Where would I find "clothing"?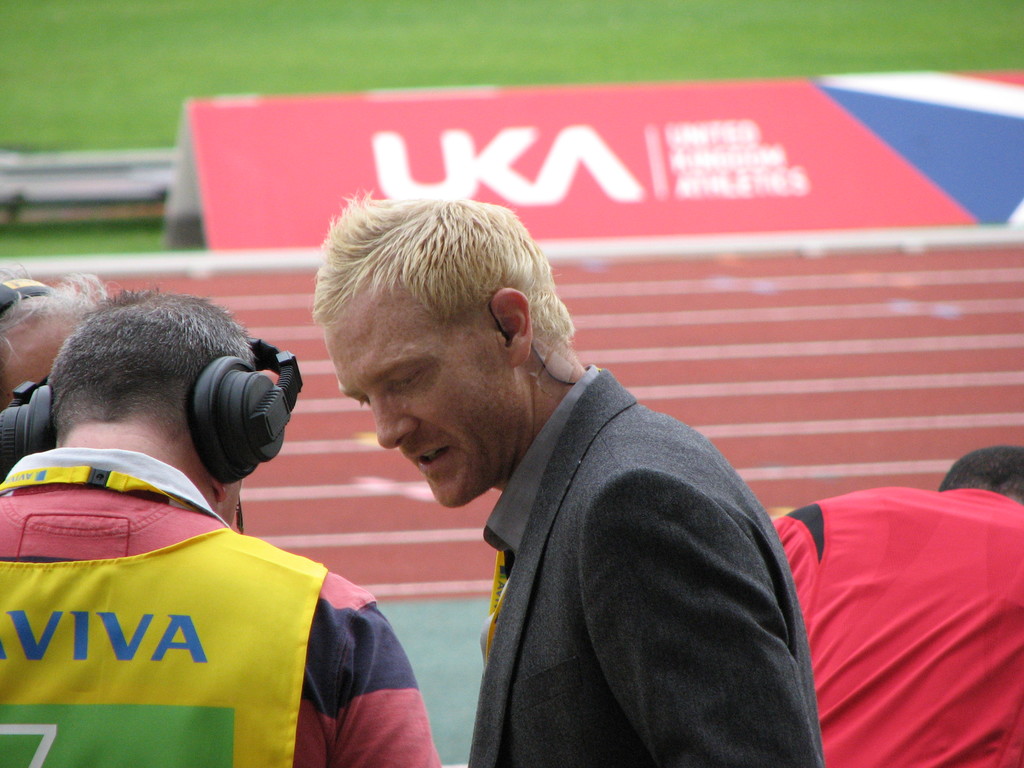
At [794,474,1016,762].
